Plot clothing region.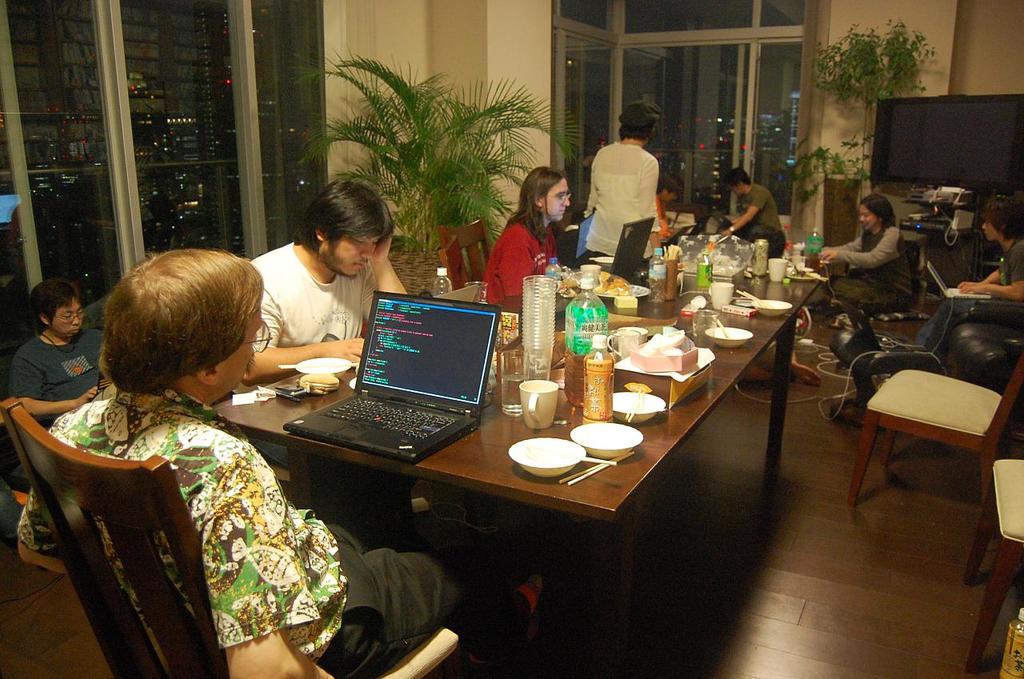
Plotted at (x1=590, y1=119, x2=683, y2=268).
